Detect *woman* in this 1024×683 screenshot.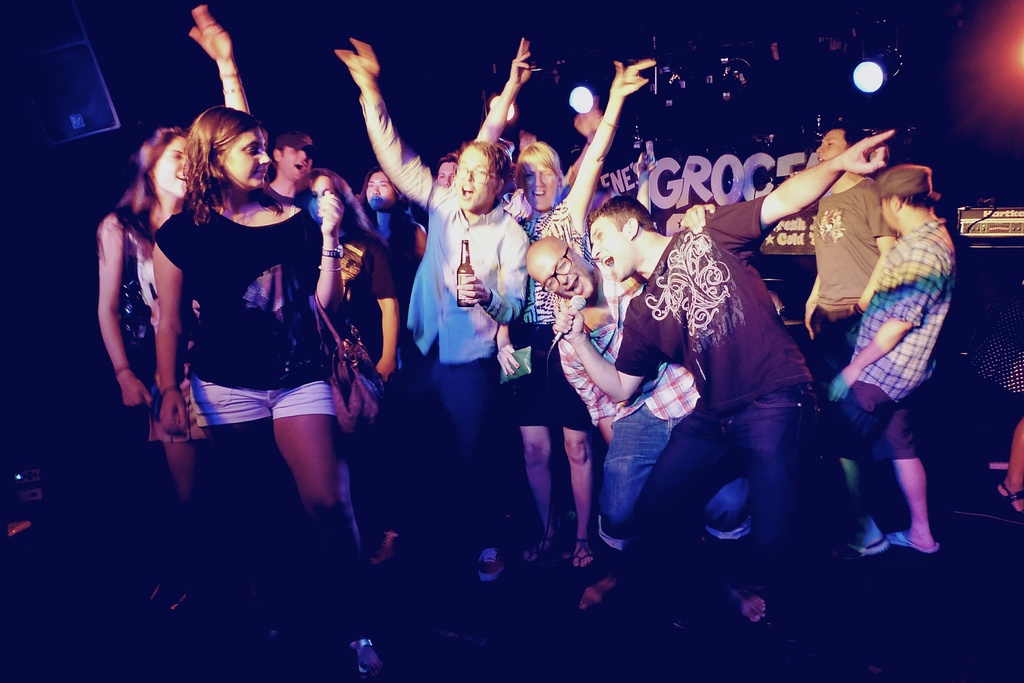
Detection: detection(94, 124, 210, 529).
